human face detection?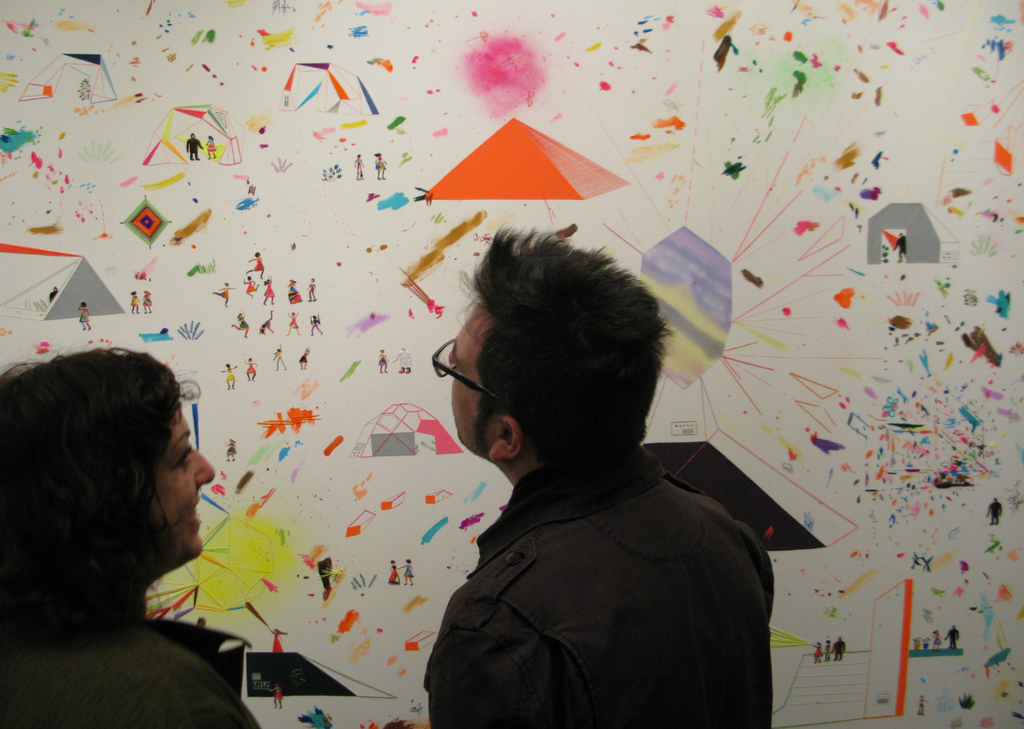
detection(146, 406, 221, 554)
